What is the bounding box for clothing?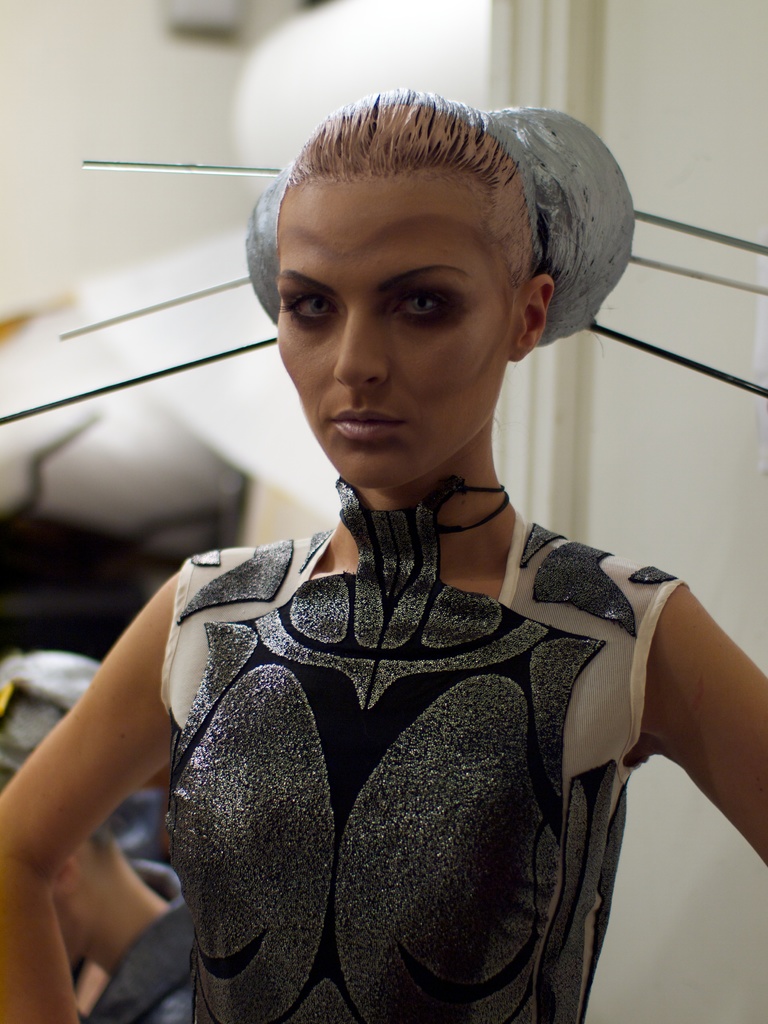
bbox=(86, 900, 195, 1023).
